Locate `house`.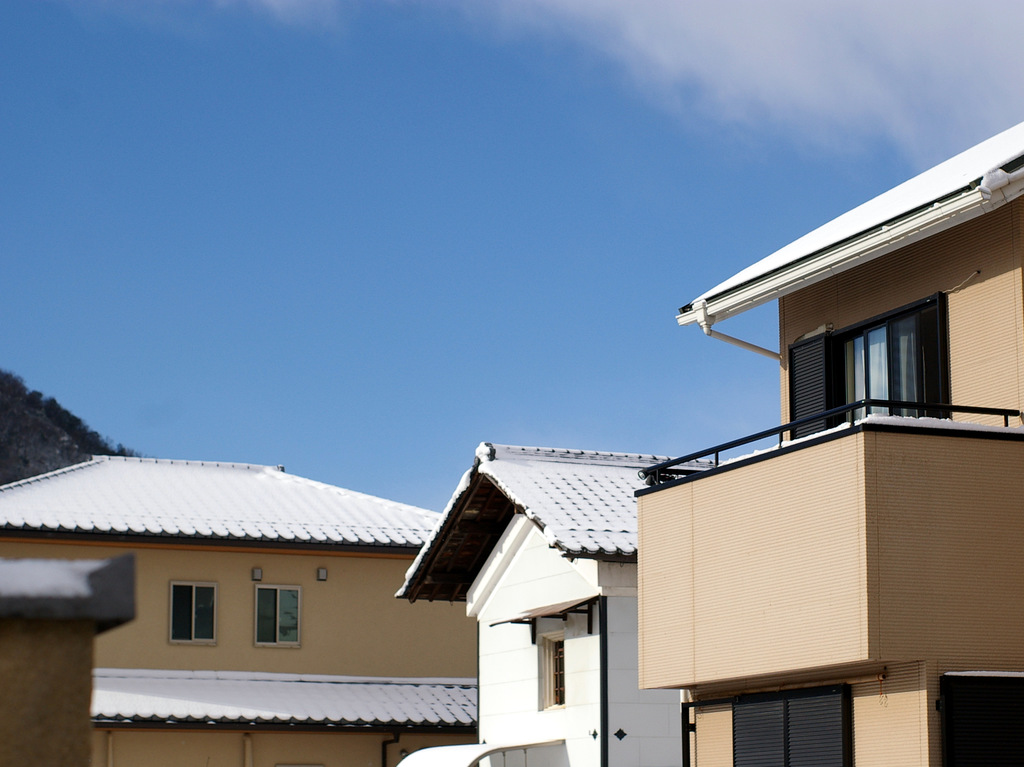
Bounding box: pyautogui.locateOnScreen(636, 114, 1023, 761).
